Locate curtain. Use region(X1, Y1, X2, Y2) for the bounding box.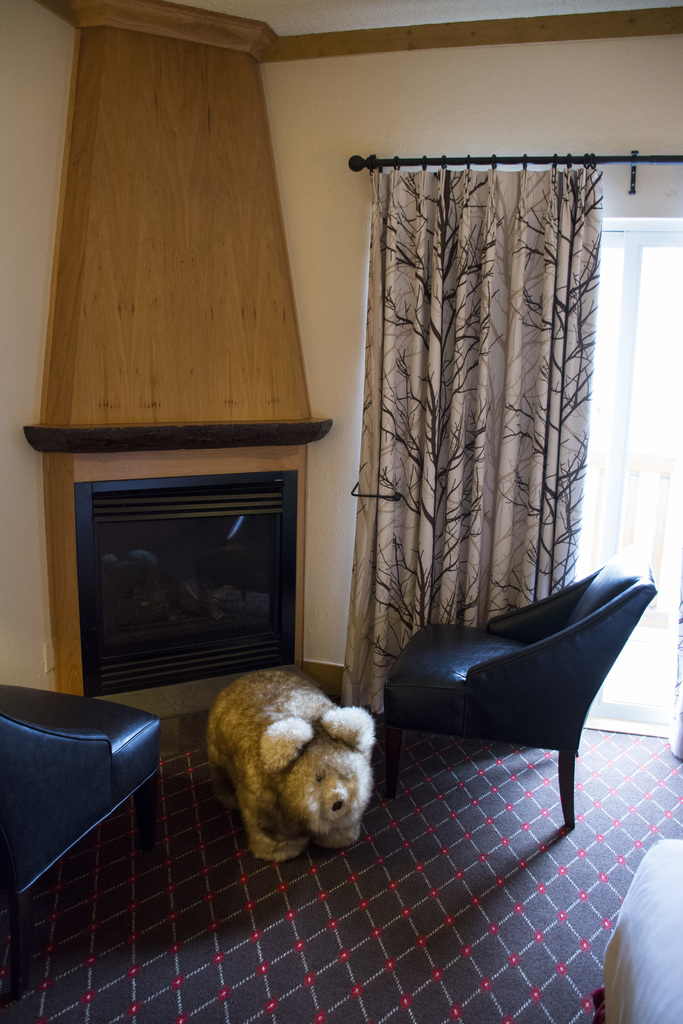
region(340, 118, 619, 727).
